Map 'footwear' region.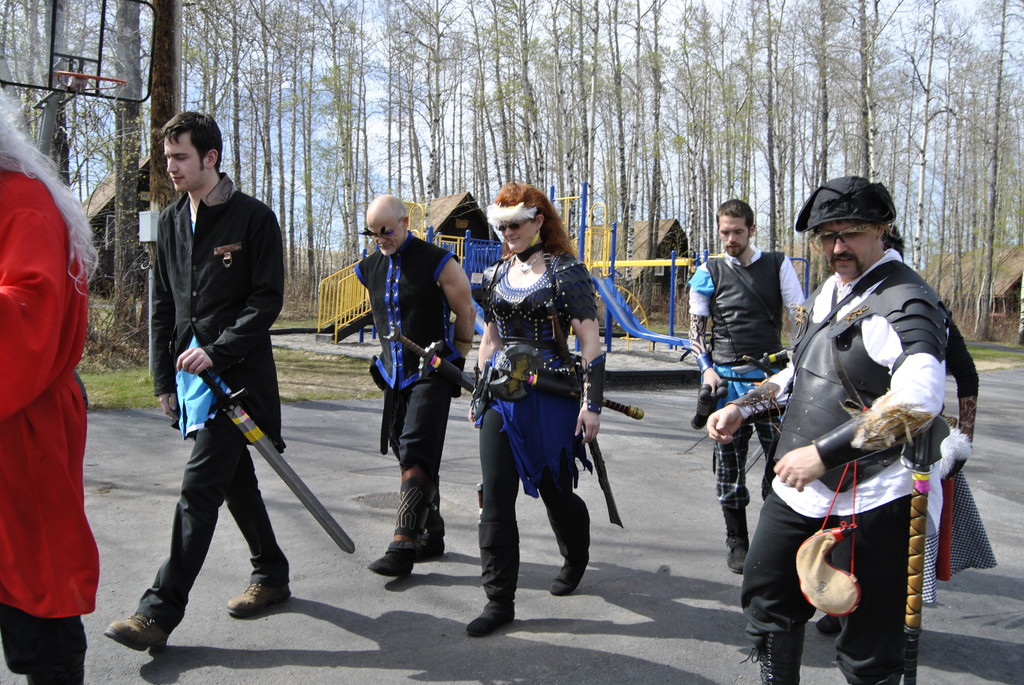
Mapped to locate(414, 535, 446, 557).
